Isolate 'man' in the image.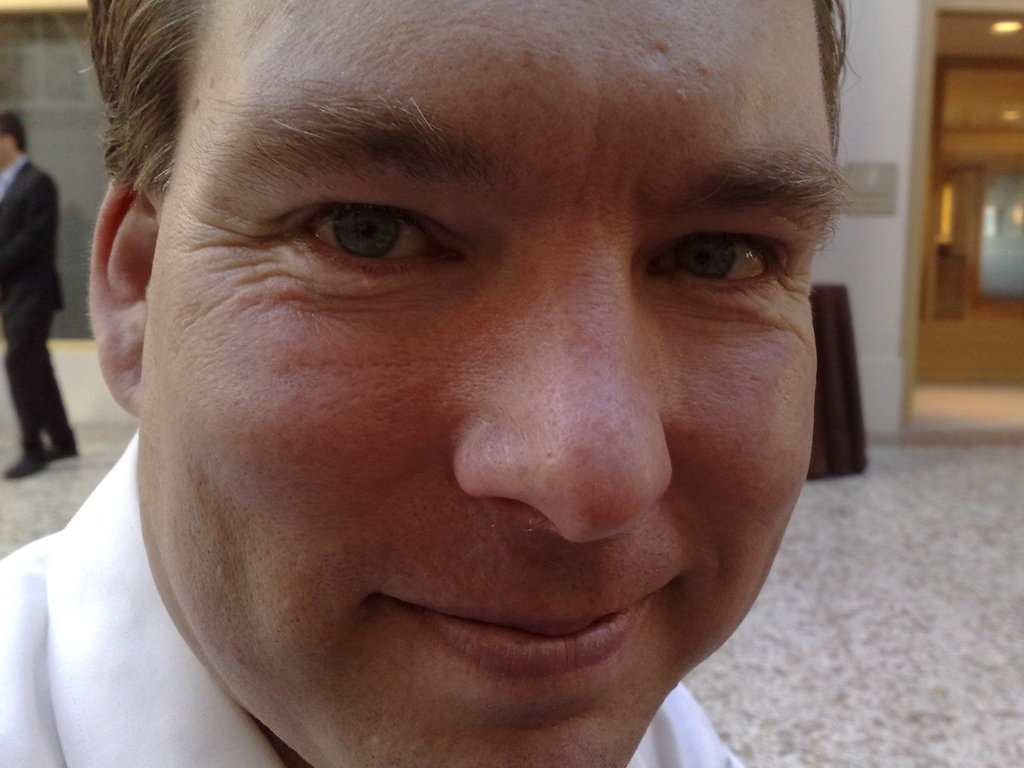
Isolated region: [0, 104, 80, 483].
